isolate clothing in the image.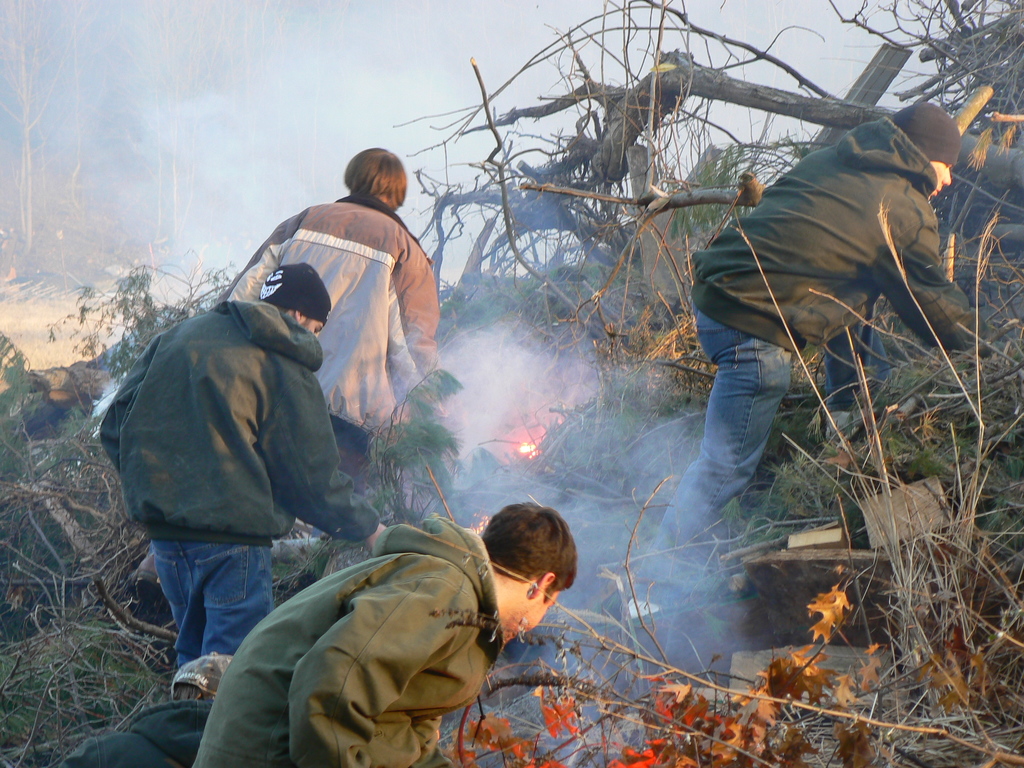
Isolated region: 237, 159, 438, 476.
